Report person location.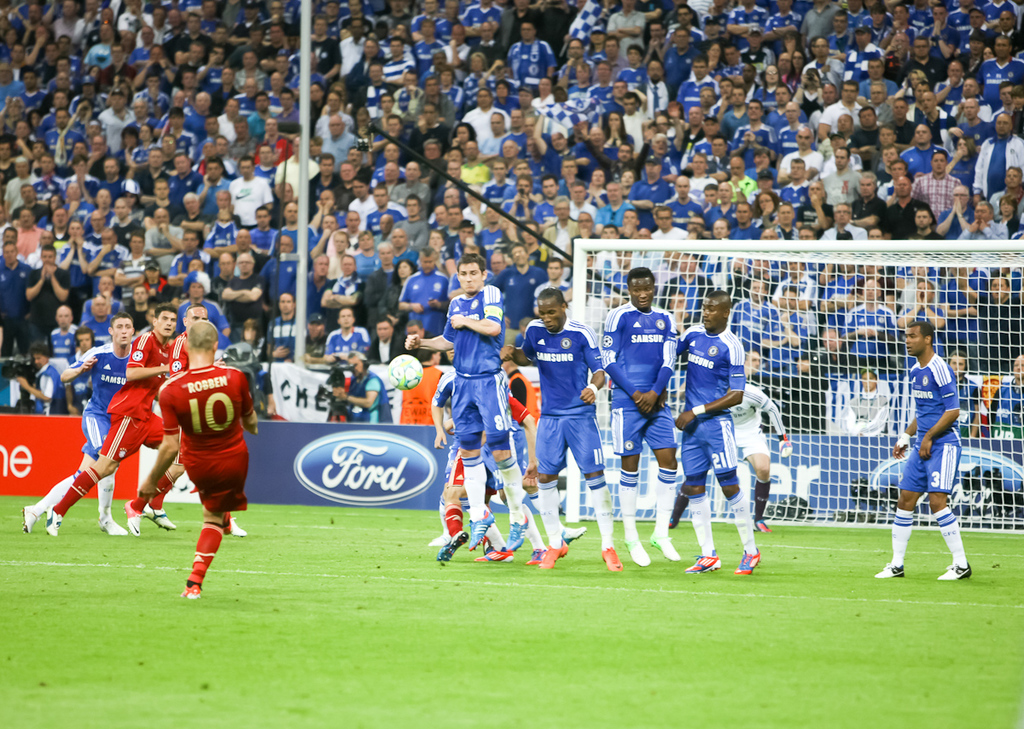
Report: box(312, 192, 346, 226).
